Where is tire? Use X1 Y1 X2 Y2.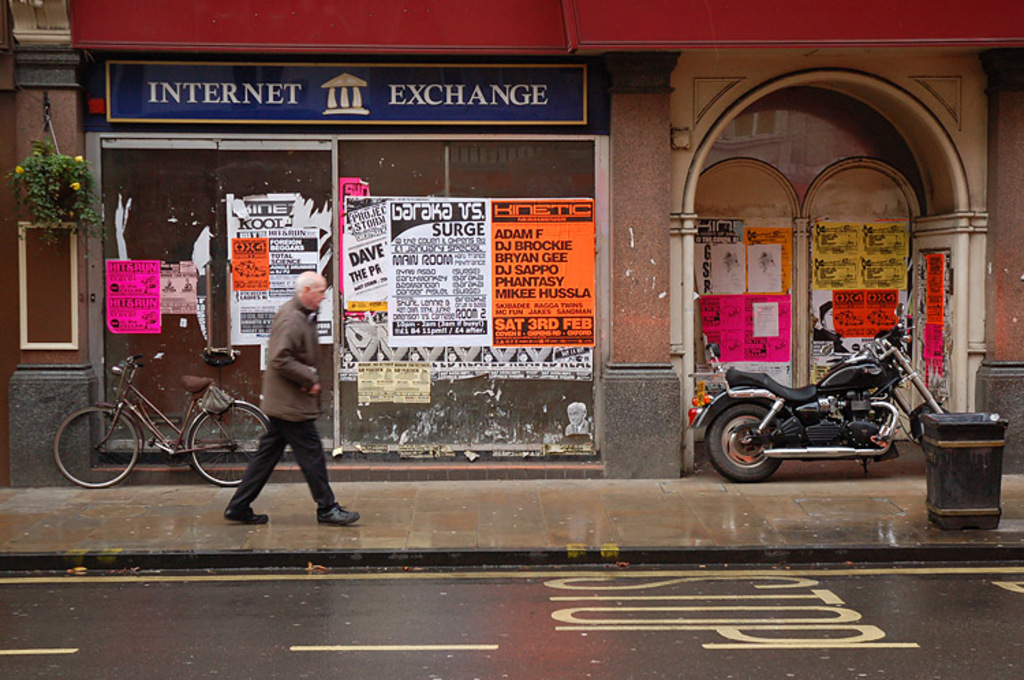
49 400 141 492.
